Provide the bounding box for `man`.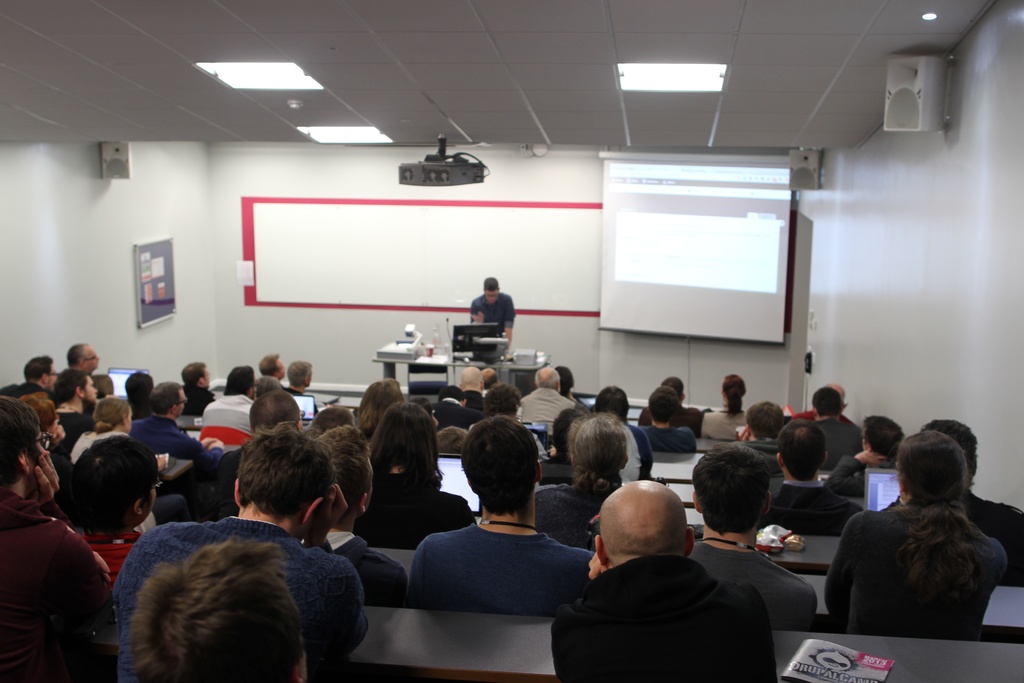
(left=0, top=390, right=114, bottom=682).
